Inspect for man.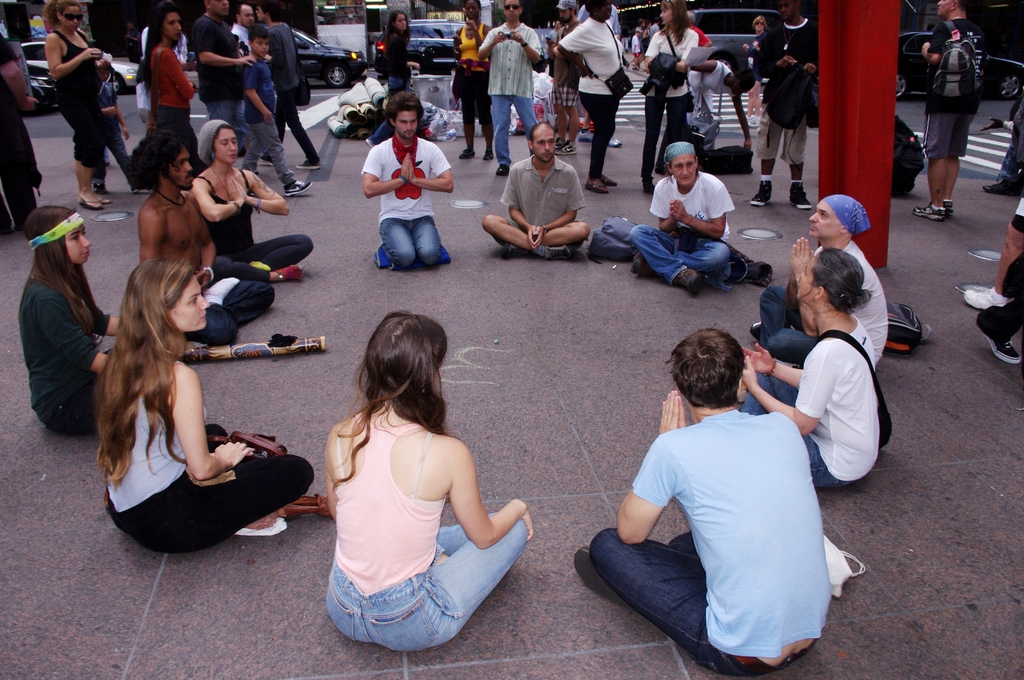
Inspection: Rect(480, 0, 539, 177).
